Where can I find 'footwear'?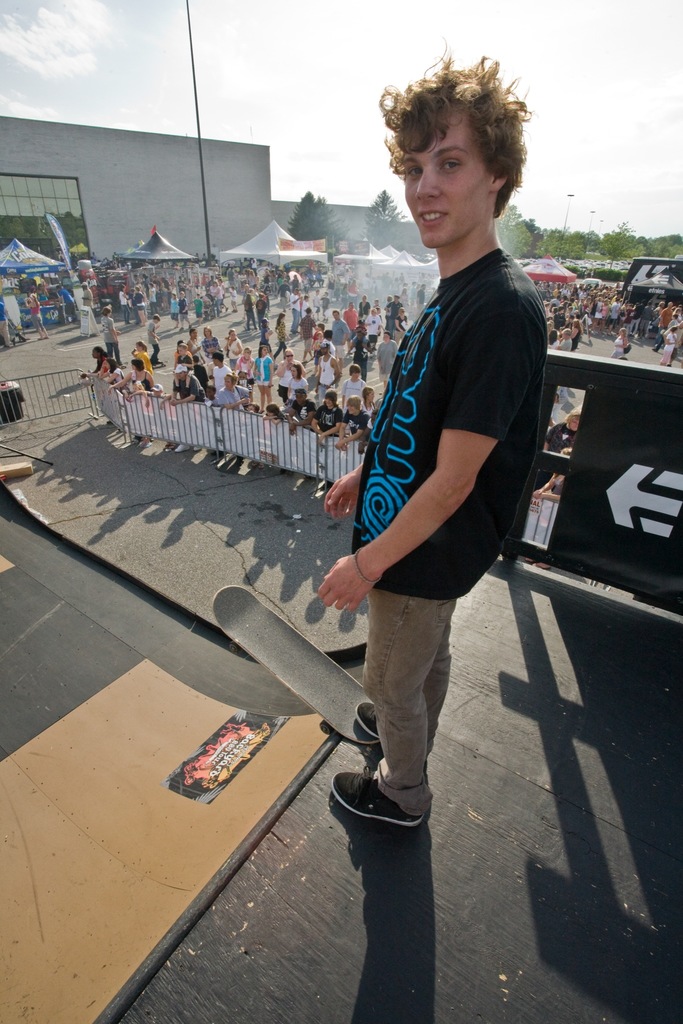
You can find it at pyautogui.locateOnScreen(352, 701, 381, 738).
